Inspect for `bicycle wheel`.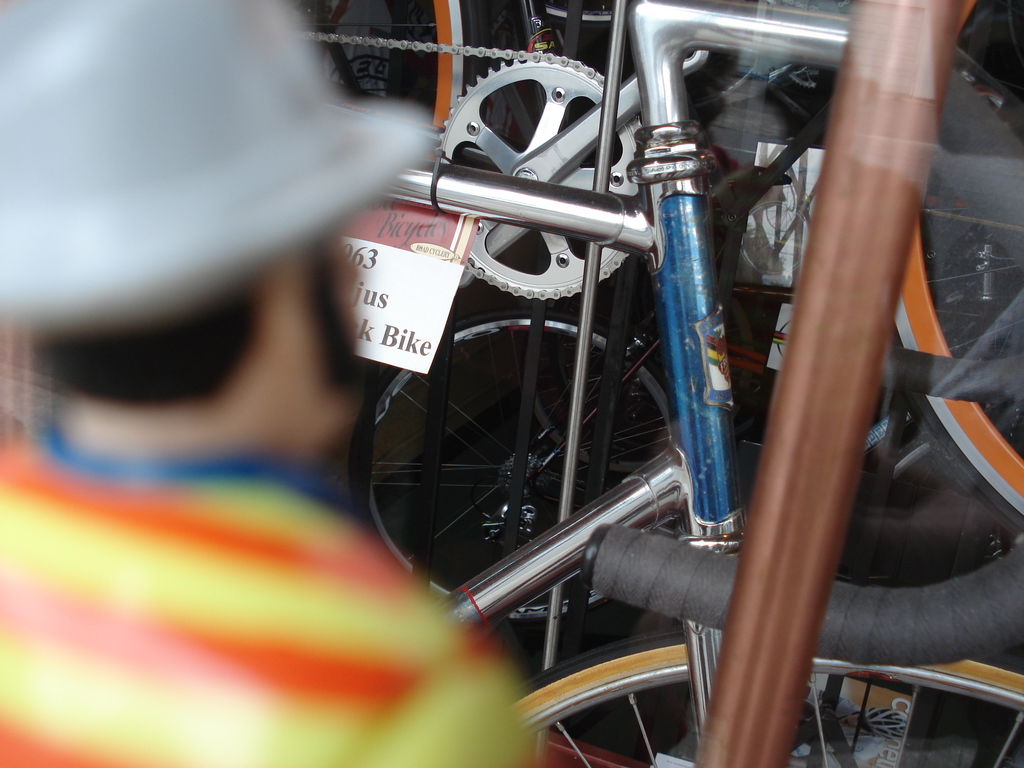
Inspection: bbox(507, 623, 1023, 767).
